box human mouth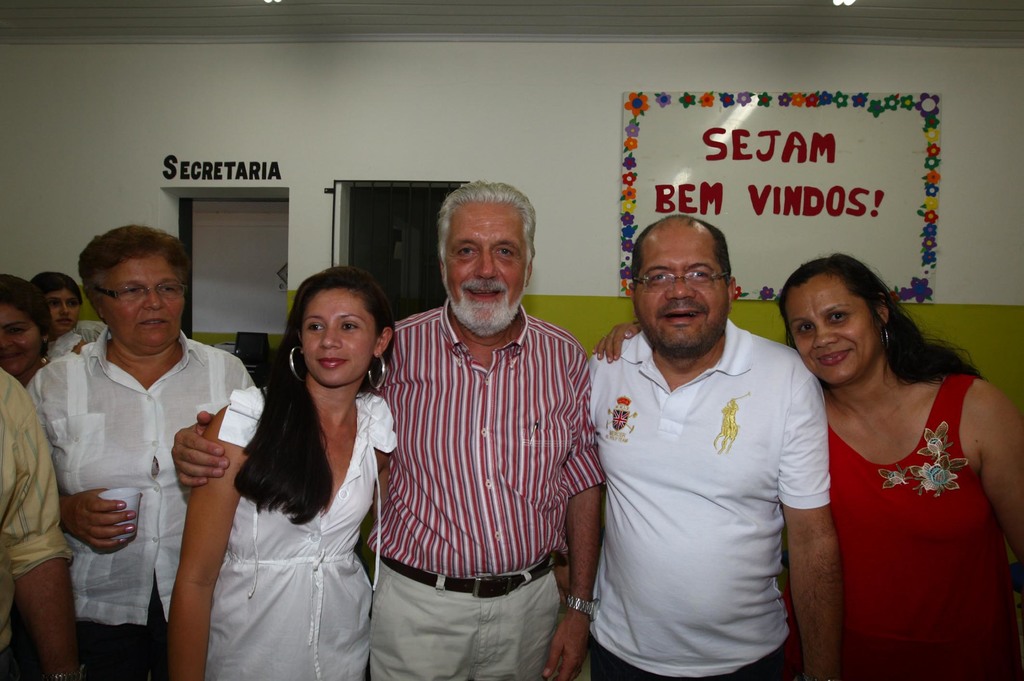
region(54, 317, 74, 328)
